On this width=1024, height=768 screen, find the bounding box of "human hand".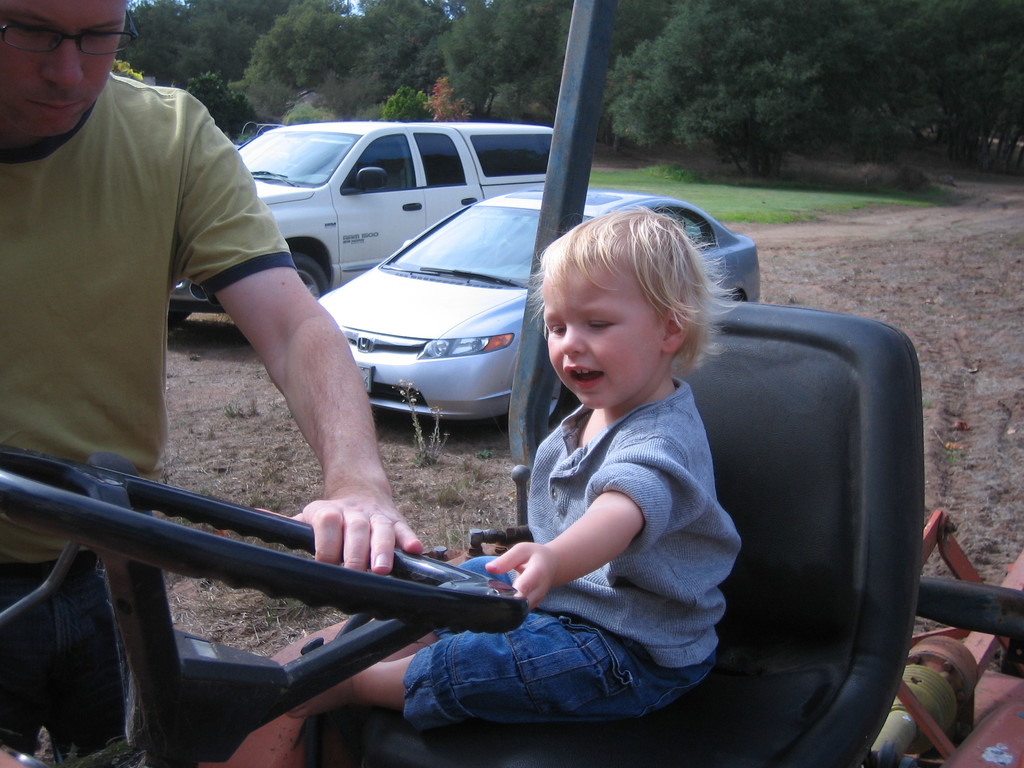
Bounding box: x1=253 y1=491 x2=426 y2=580.
